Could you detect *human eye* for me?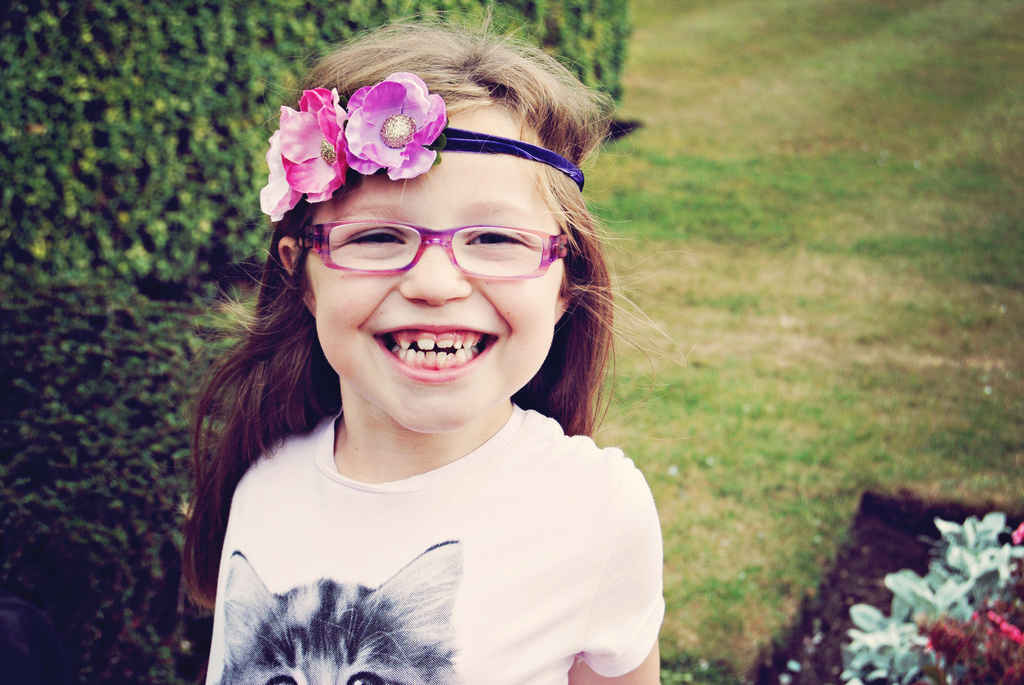
Detection result: (335,217,409,256).
